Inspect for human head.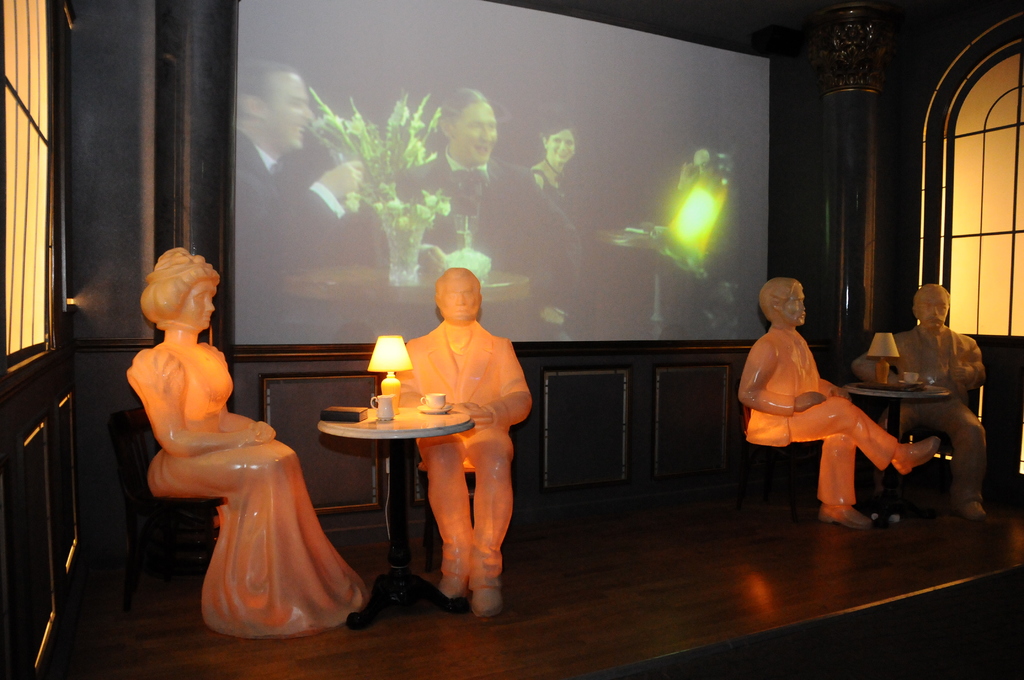
Inspection: rect(438, 90, 499, 165).
